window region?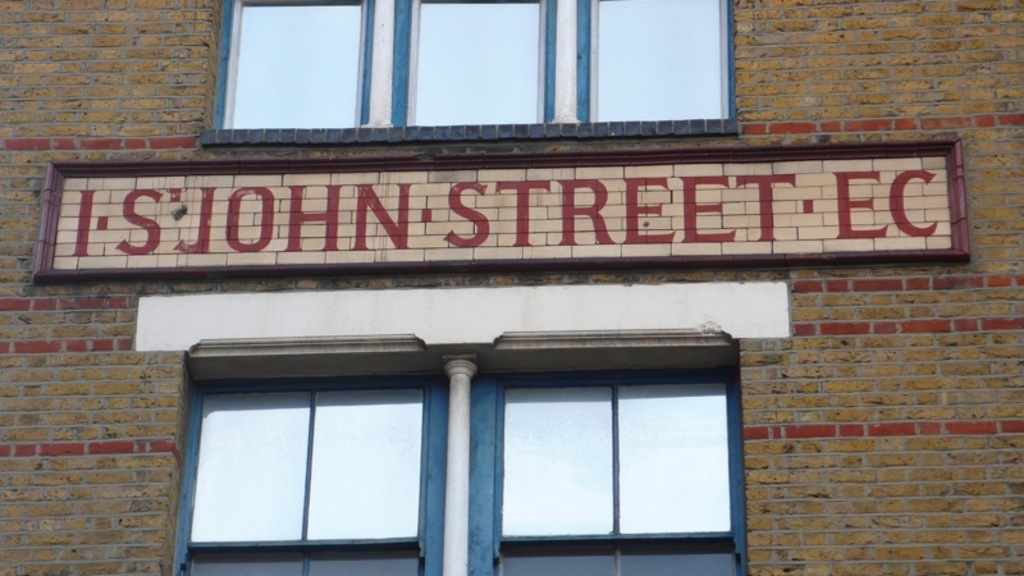
pyautogui.locateOnScreen(211, 0, 739, 151)
